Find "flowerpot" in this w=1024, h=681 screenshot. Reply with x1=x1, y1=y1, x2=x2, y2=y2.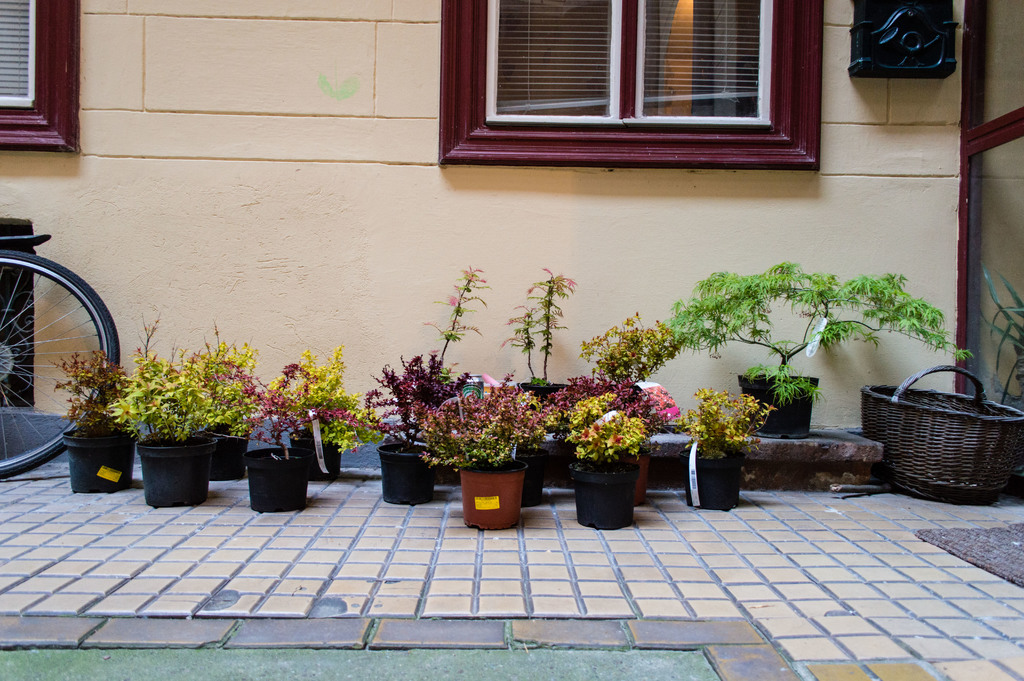
x1=195, y1=409, x2=244, y2=484.
